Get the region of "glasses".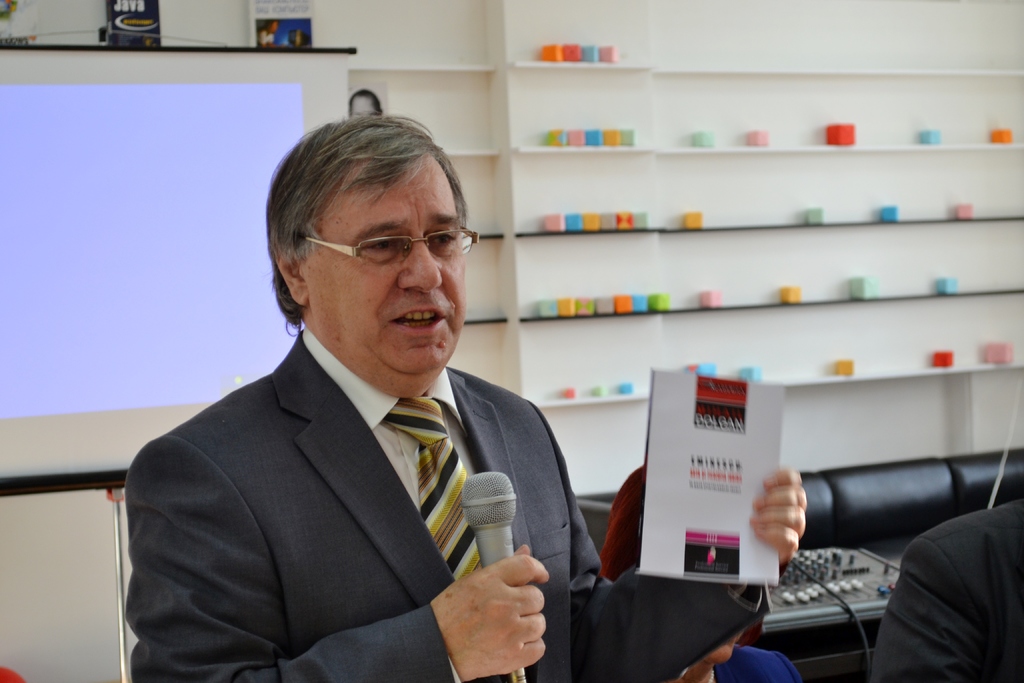
(x1=307, y1=219, x2=465, y2=267).
